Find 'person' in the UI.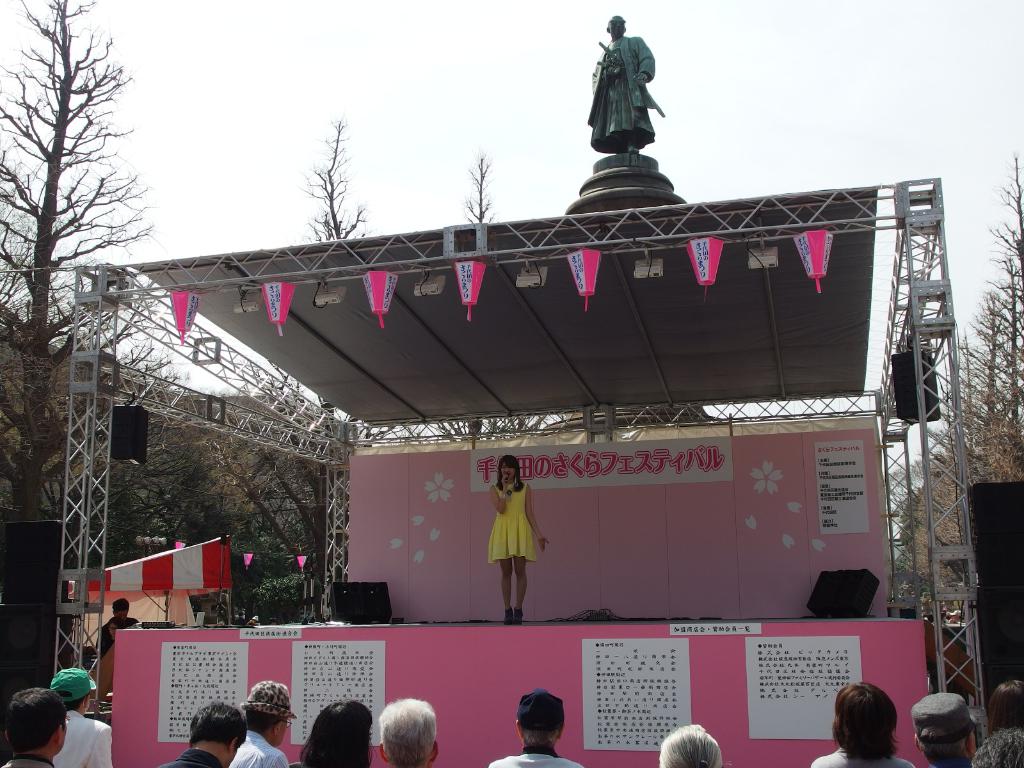
UI element at <region>488, 456, 550, 624</region>.
